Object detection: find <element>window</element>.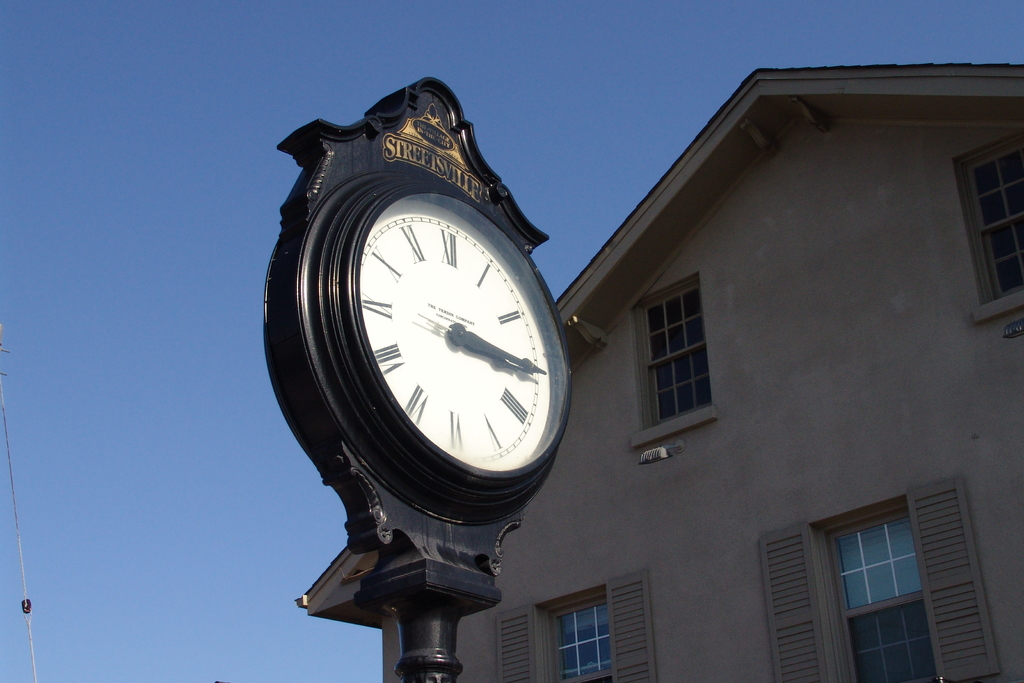
820/511/942/682.
